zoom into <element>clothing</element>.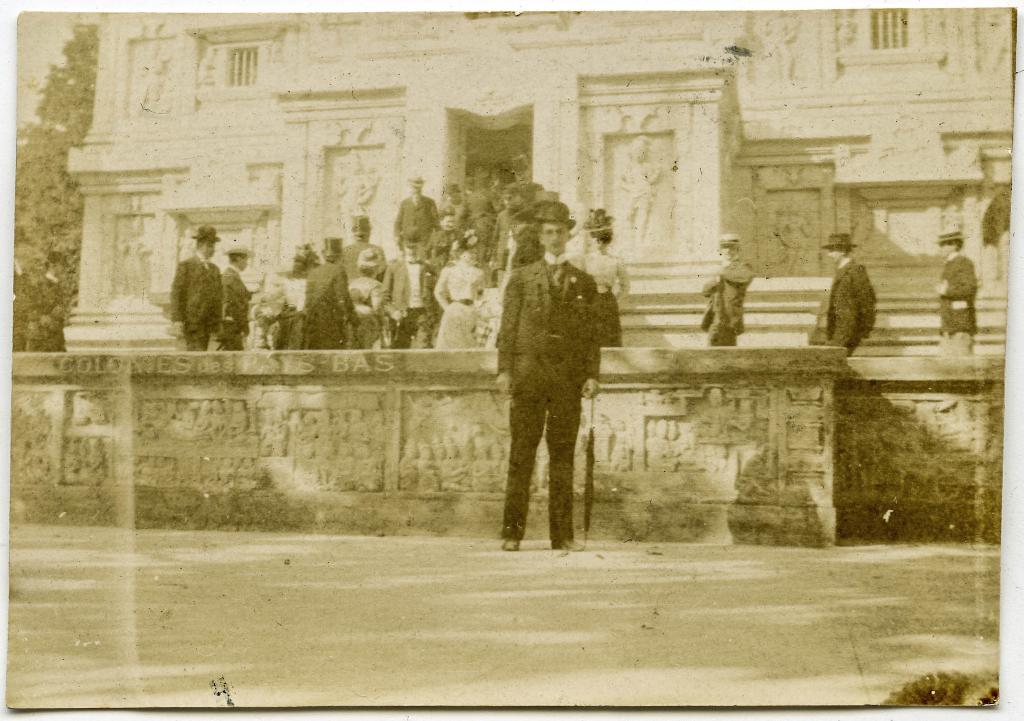
Zoom target: [x1=301, y1=253, x2=358, y2=345].
